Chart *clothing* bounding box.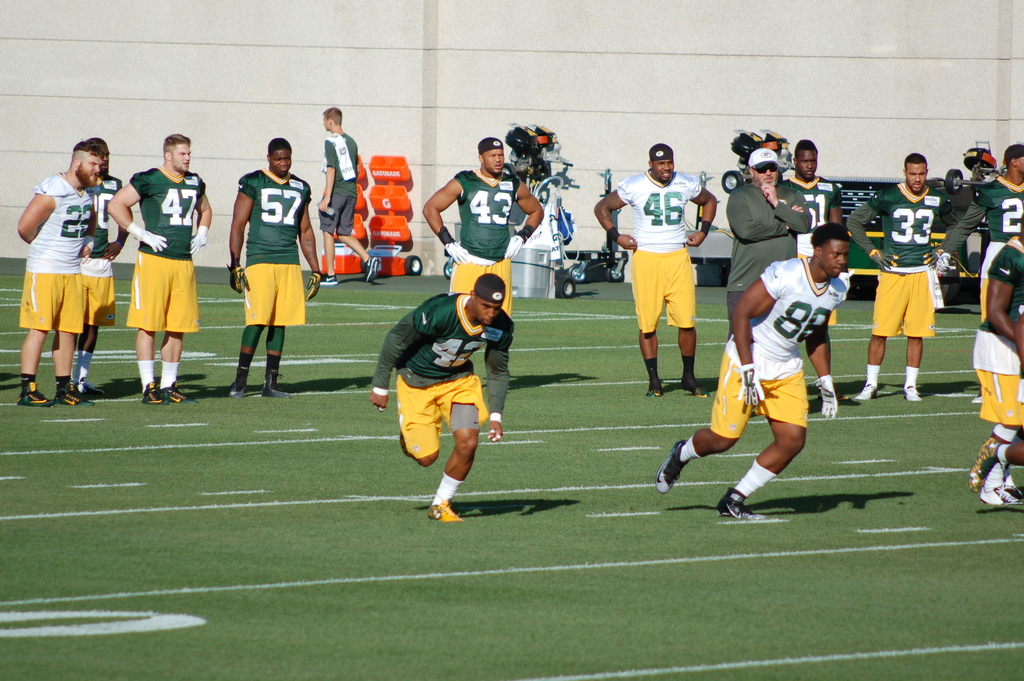
Charted: select_region(678, 257, 855, 498).
